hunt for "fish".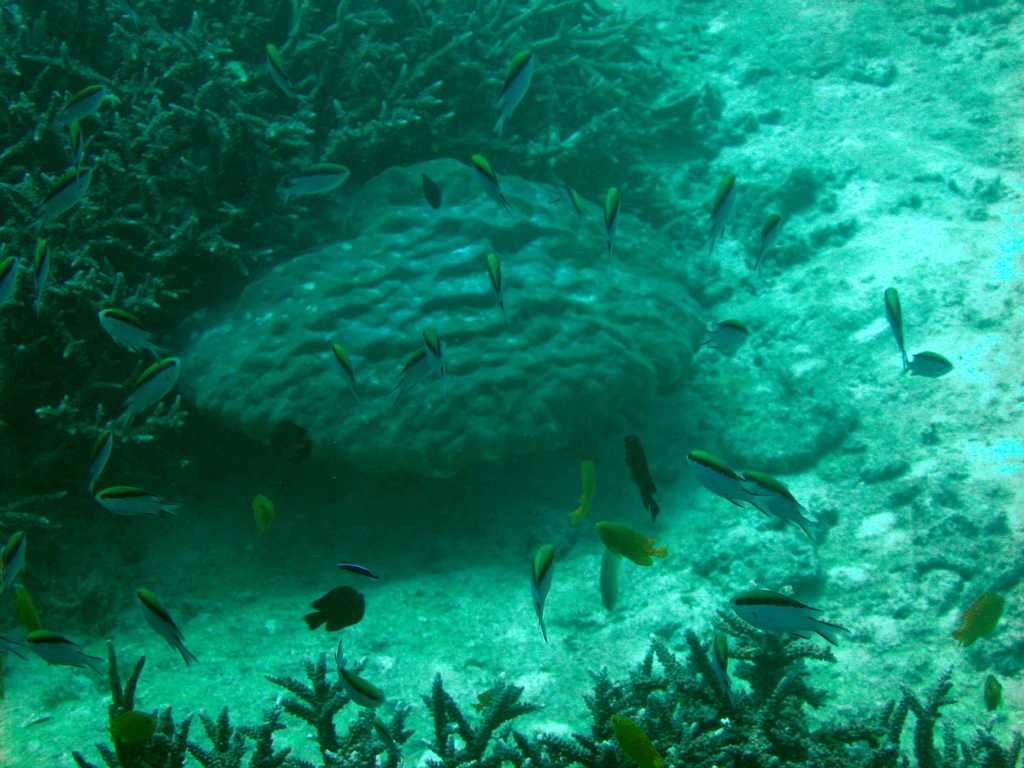
Hunted down at [x1=334, y1=559, x2=382, y2=580].
